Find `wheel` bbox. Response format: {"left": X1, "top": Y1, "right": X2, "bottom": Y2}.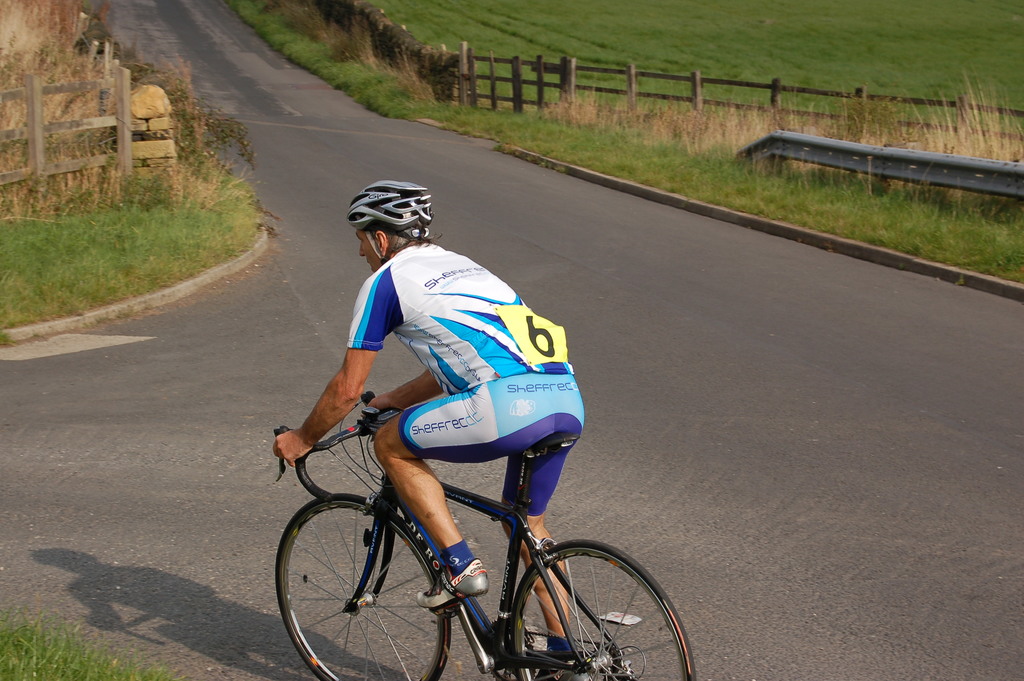
{"left": 287, "top": 505, "right": 451, "bottom": 664}.
